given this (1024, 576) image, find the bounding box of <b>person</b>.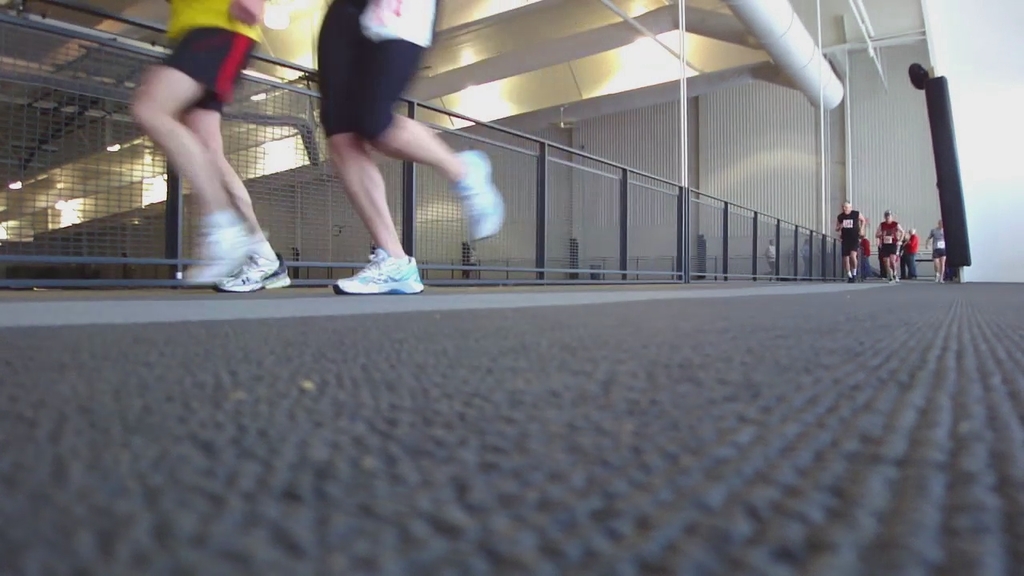
box(119, 0, 294, 294).
